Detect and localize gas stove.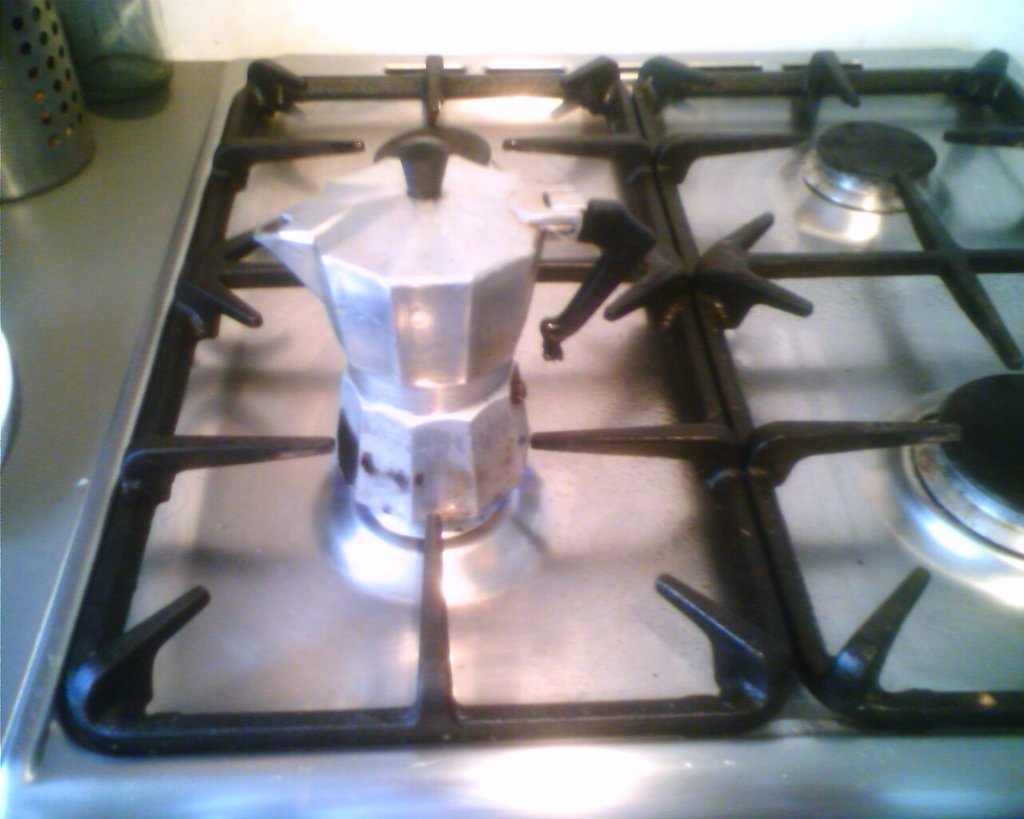
Localized at {"x1": 0, "y1": 35, "x2": 1023, "y2": 818}.
